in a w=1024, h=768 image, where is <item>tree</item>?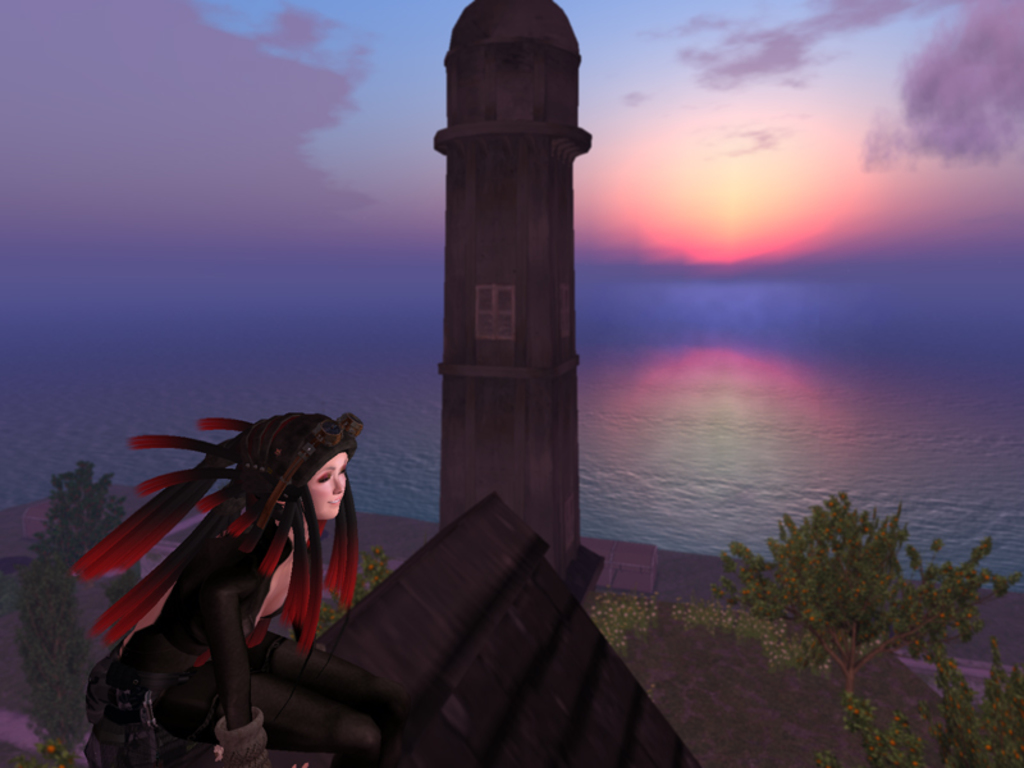
x1=0, y1=465, x2=136, y2=746.
